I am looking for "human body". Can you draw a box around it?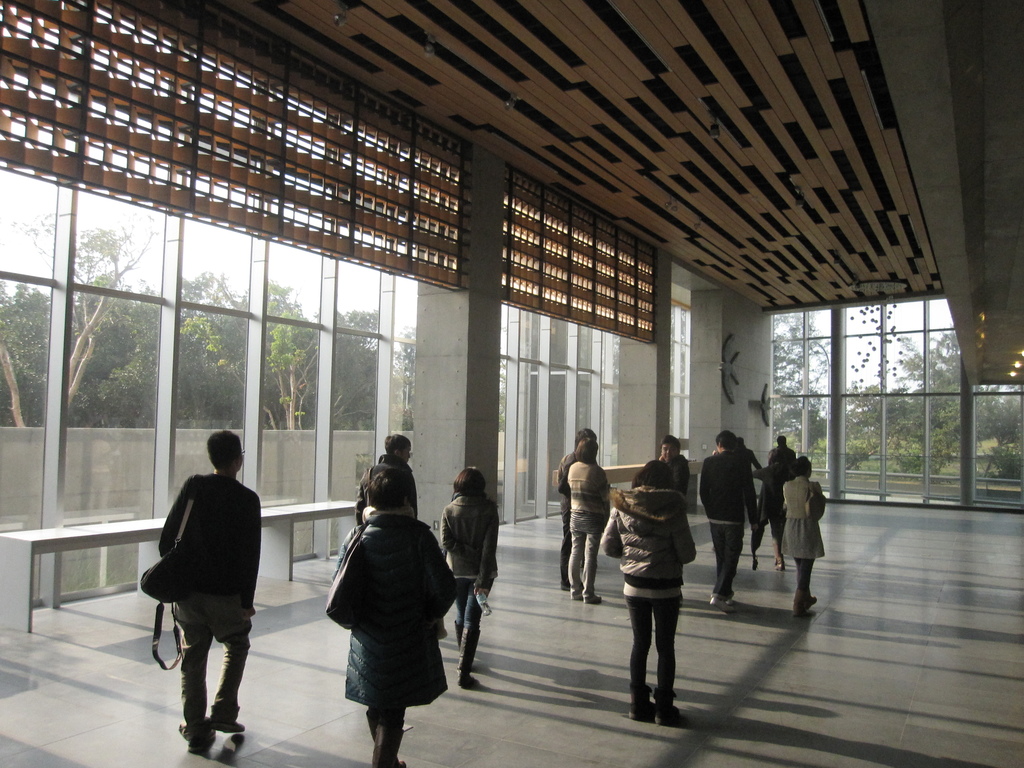
Sure, the bounding box is crop(559, 457, 612, 601).
